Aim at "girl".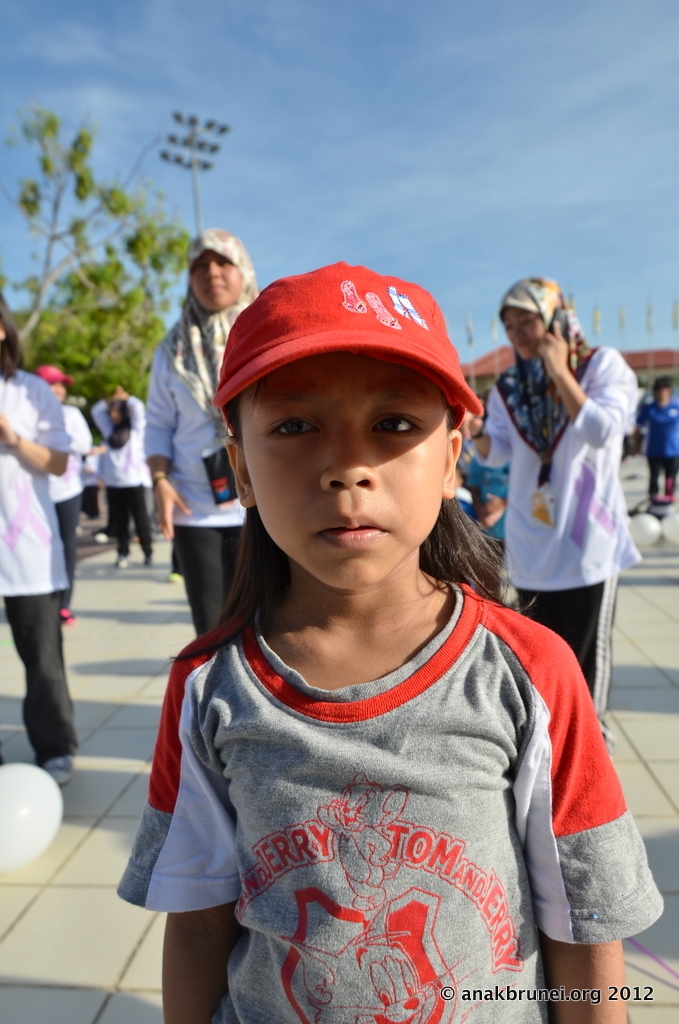
Aimed at 119, 256, 663, 1023.
